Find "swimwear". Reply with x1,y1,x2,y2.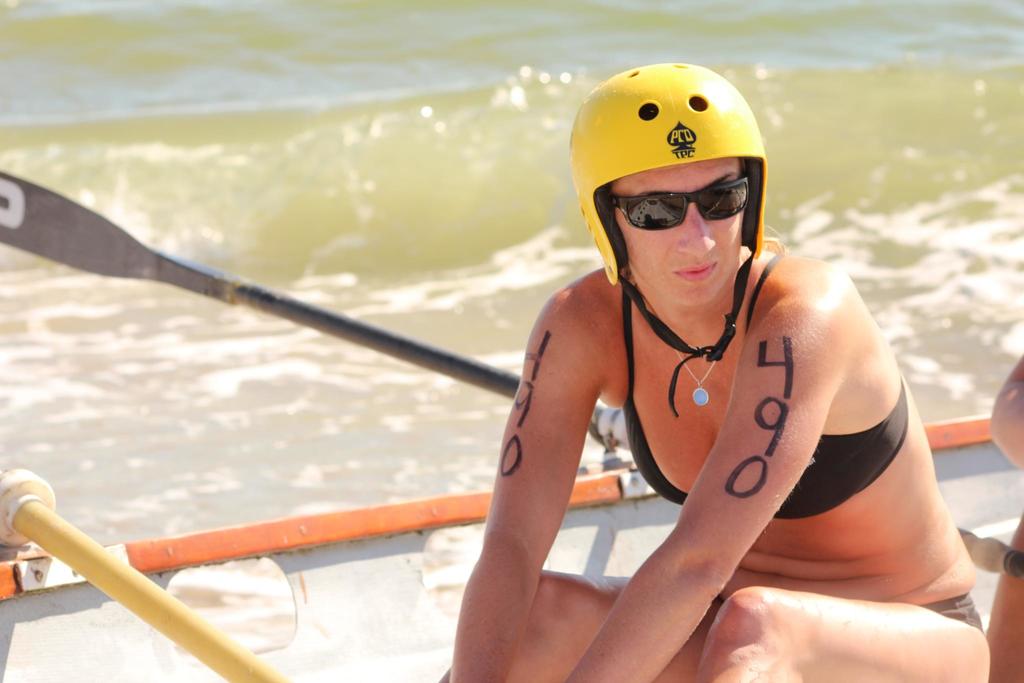
917,589,984,634.
